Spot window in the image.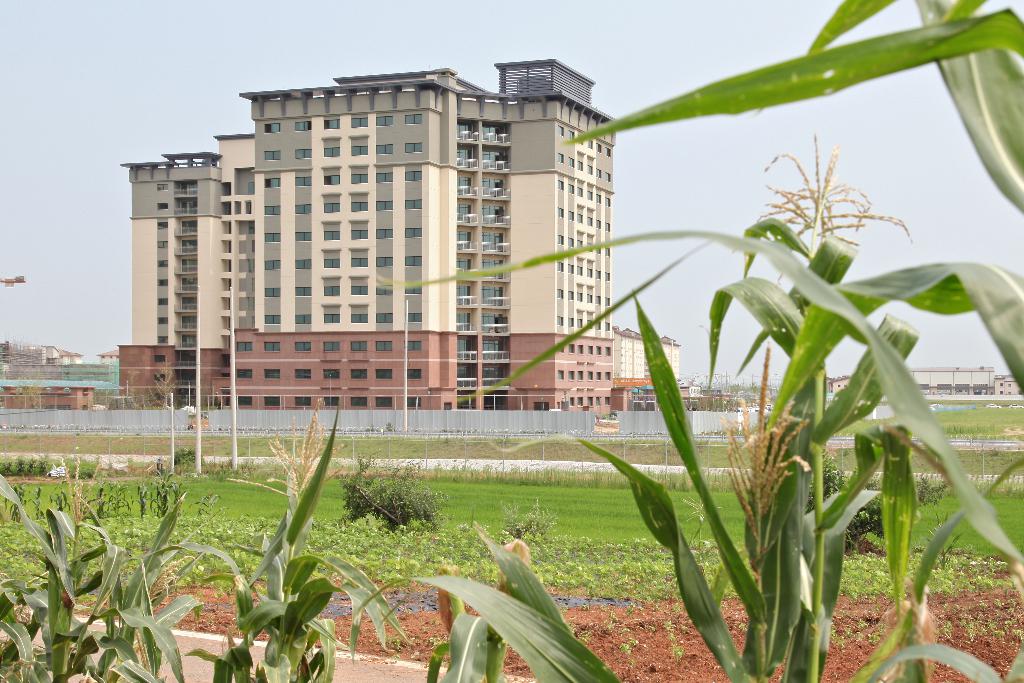
window found at box=[584, 242, 595, 252].
